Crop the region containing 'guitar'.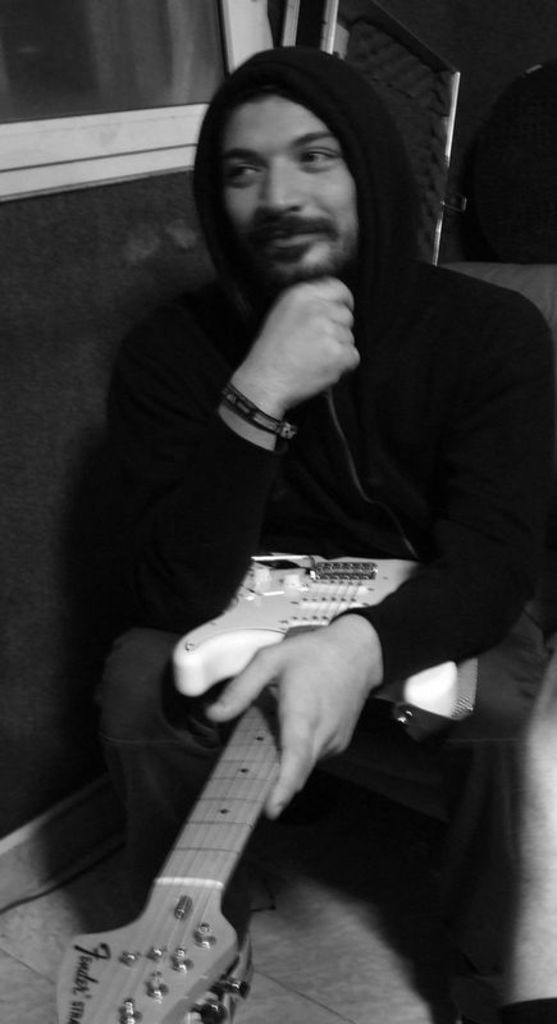
Crop region: rect(38, 547, 490, 1023).
